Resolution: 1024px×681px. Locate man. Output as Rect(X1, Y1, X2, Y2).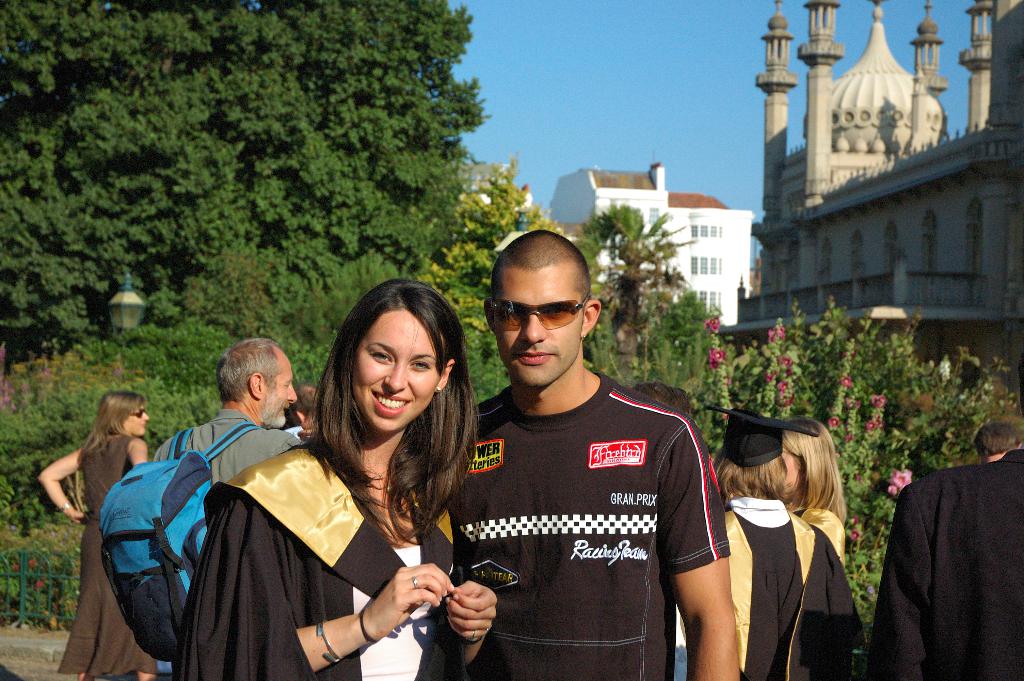
Rect(444, 237, 741, 669).
